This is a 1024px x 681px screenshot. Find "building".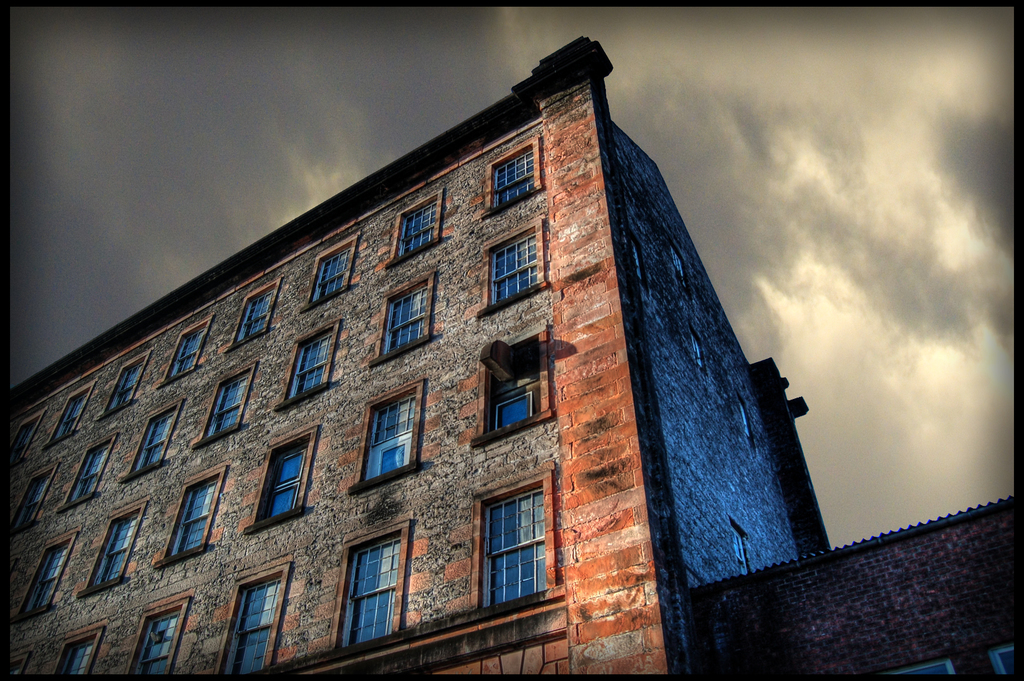
Bounding box: crop(9, 35, 830, 673).
